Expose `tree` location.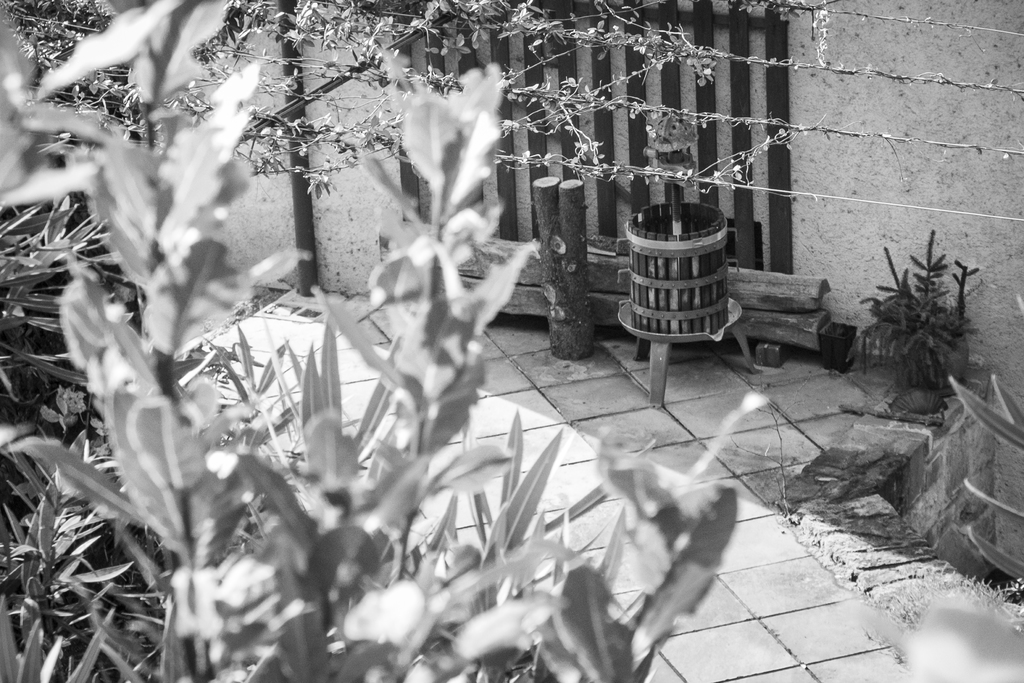
Exposed at BBox(0, 0, 780, 682).
